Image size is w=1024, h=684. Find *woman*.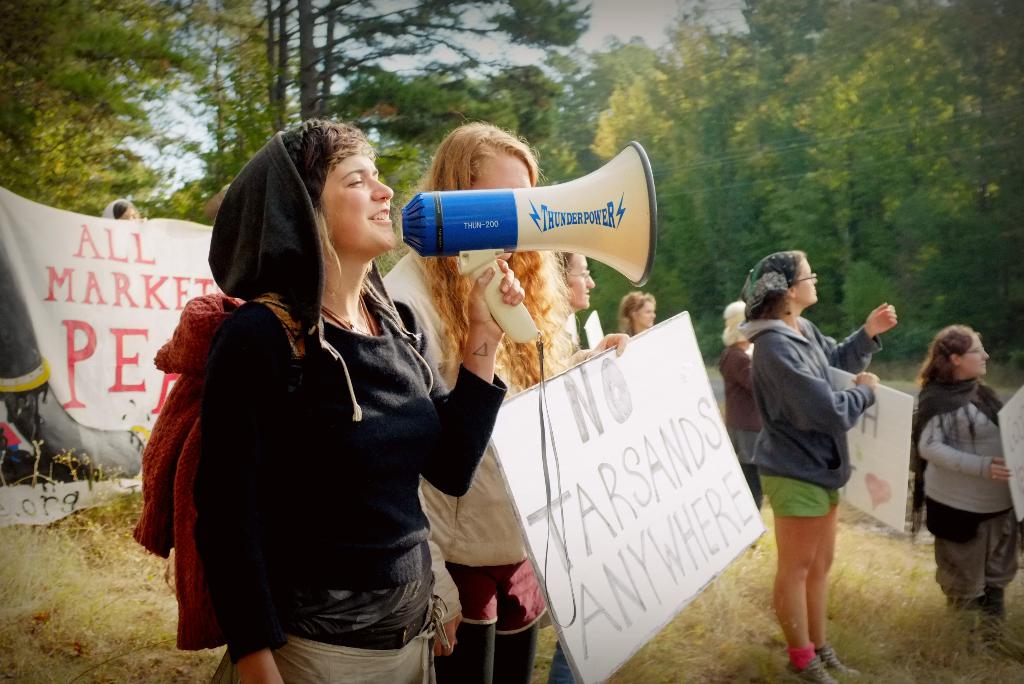
x1=744, y1=241, x2=899, y2=683.
